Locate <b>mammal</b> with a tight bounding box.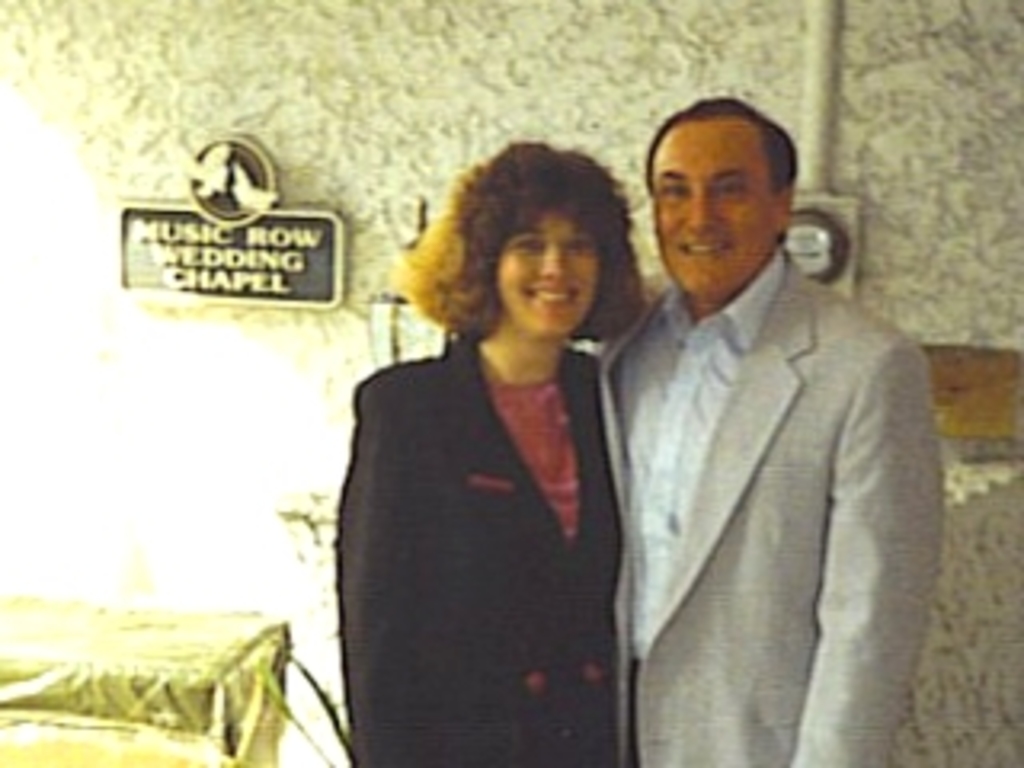
bbox(336, 138, 646, 767).
